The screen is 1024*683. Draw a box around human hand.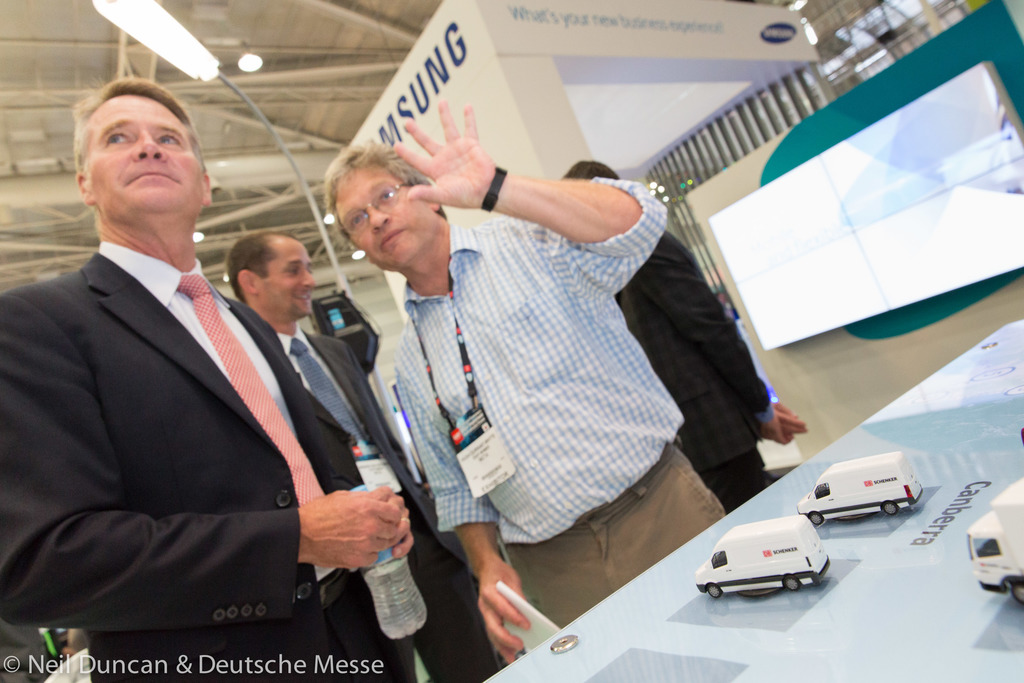
x1=469, y1=557, x2=527, y2=664.
